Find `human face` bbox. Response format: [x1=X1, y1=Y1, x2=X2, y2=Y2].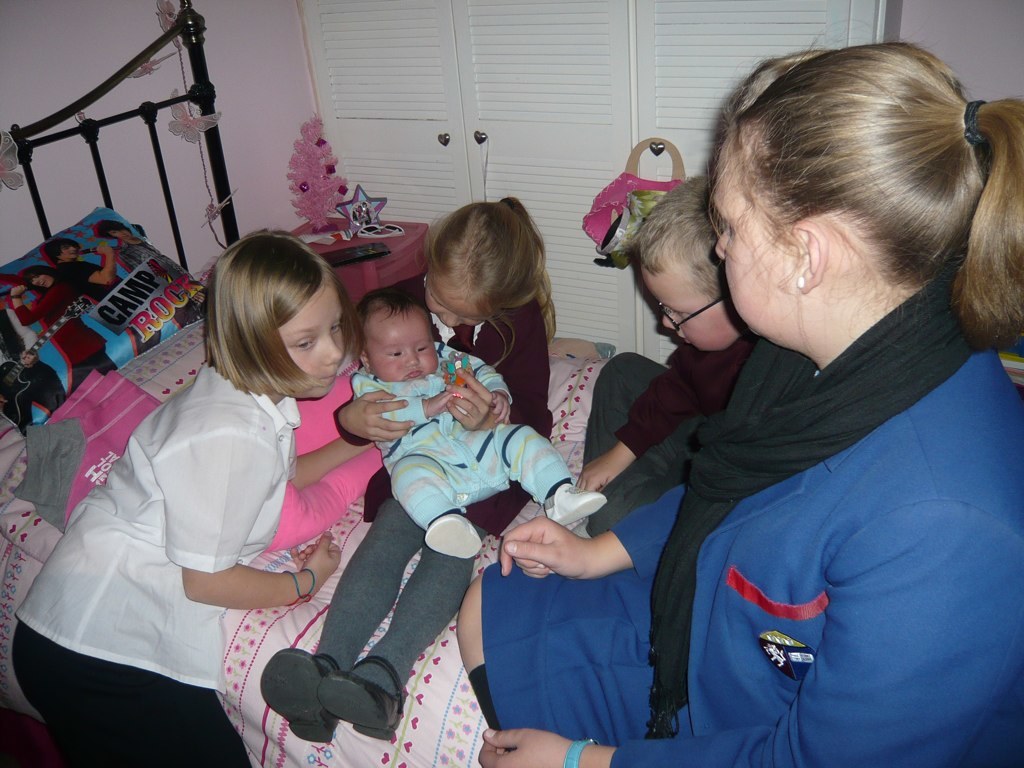
[x1=646, y1=264, x2=735, y2=349].
